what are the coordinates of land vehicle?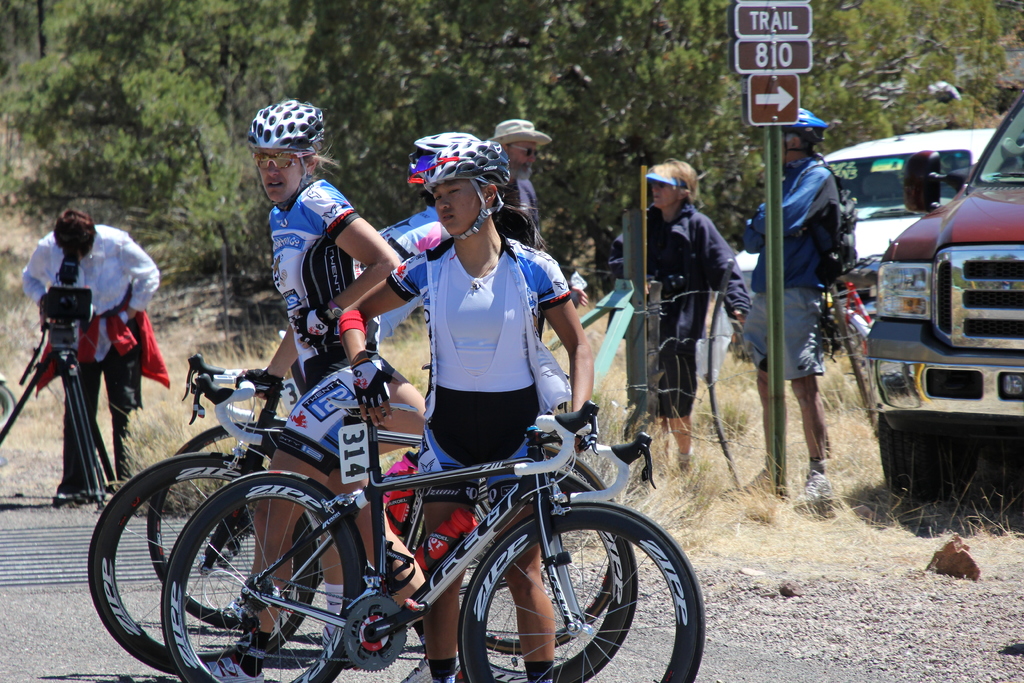
x1=93, y1=352, x2=637, y2=682.
